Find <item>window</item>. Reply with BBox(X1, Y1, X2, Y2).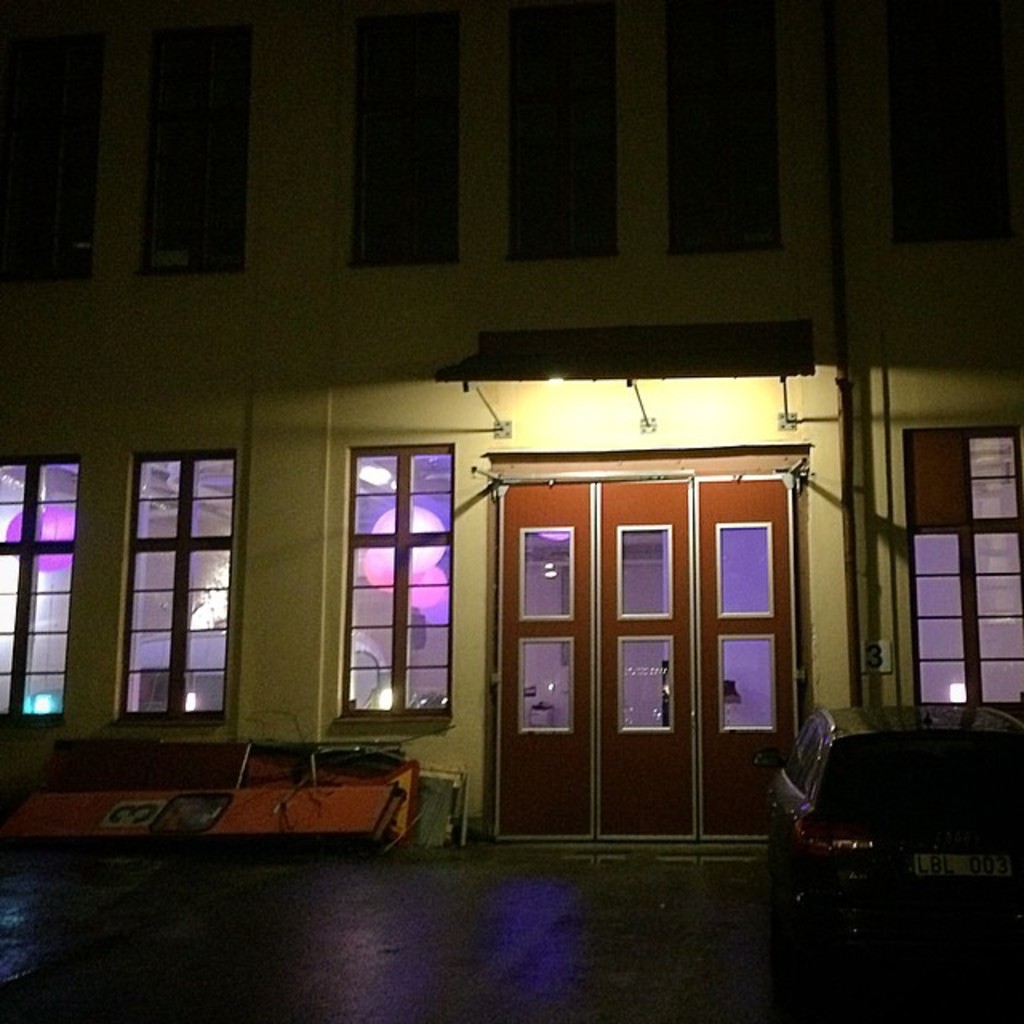
BBox(357, 448, 458, 714).
